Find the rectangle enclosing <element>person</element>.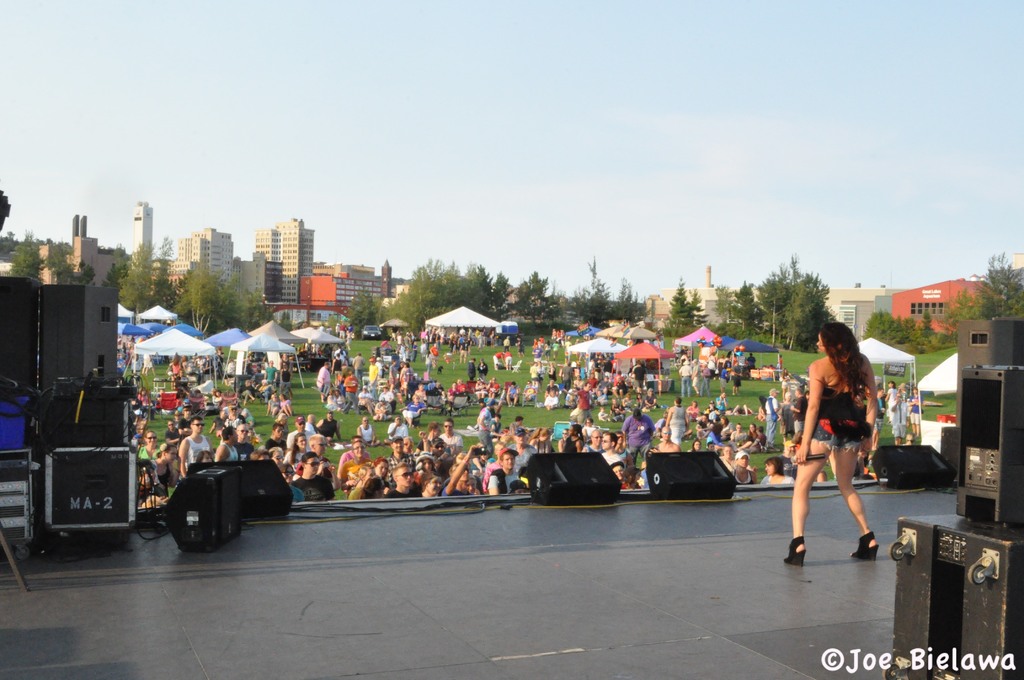
{"left": 730, "top": 451, "right": 756, "bottom": 486}.
